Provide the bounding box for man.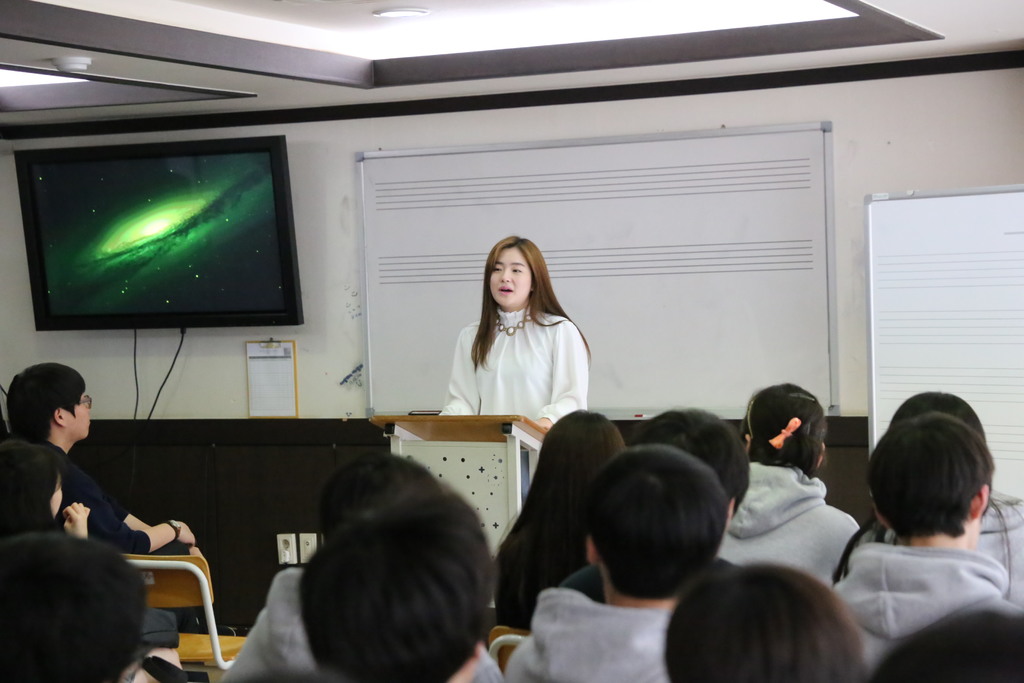
left=819, top=397, right=1020, bottom=671.
